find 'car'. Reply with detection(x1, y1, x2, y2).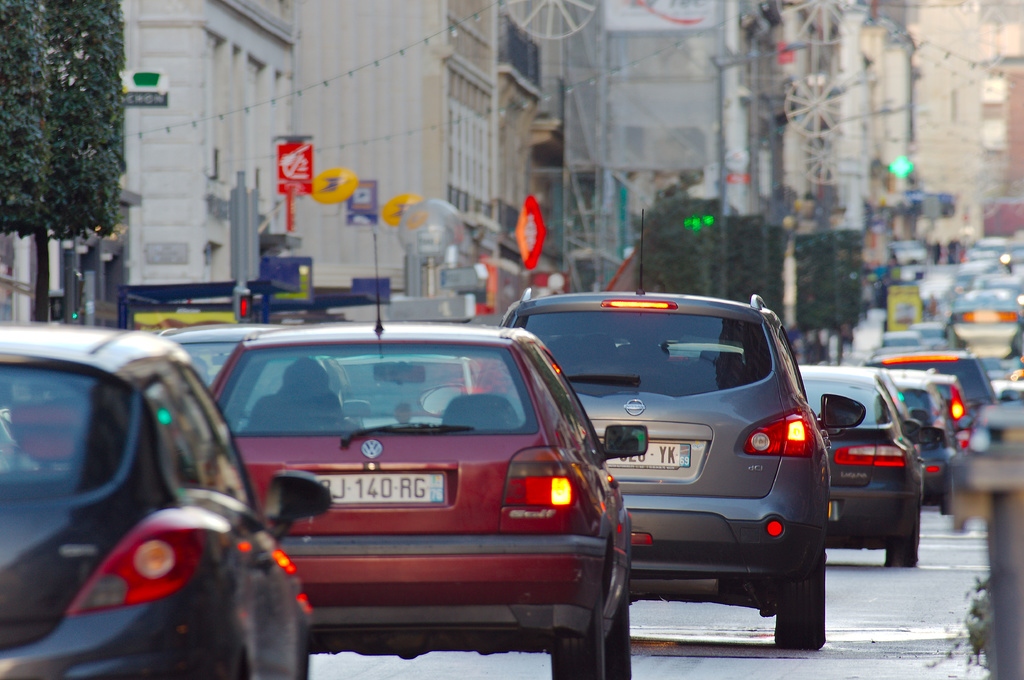
detection(892, 376, 957, 512).
